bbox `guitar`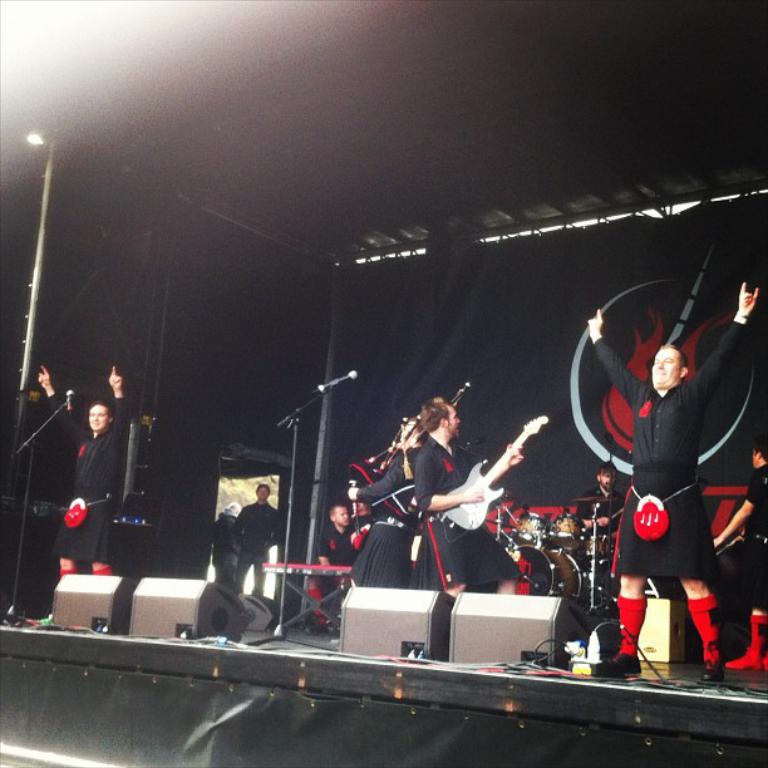
<region>438, 413, 550, 532</region>
